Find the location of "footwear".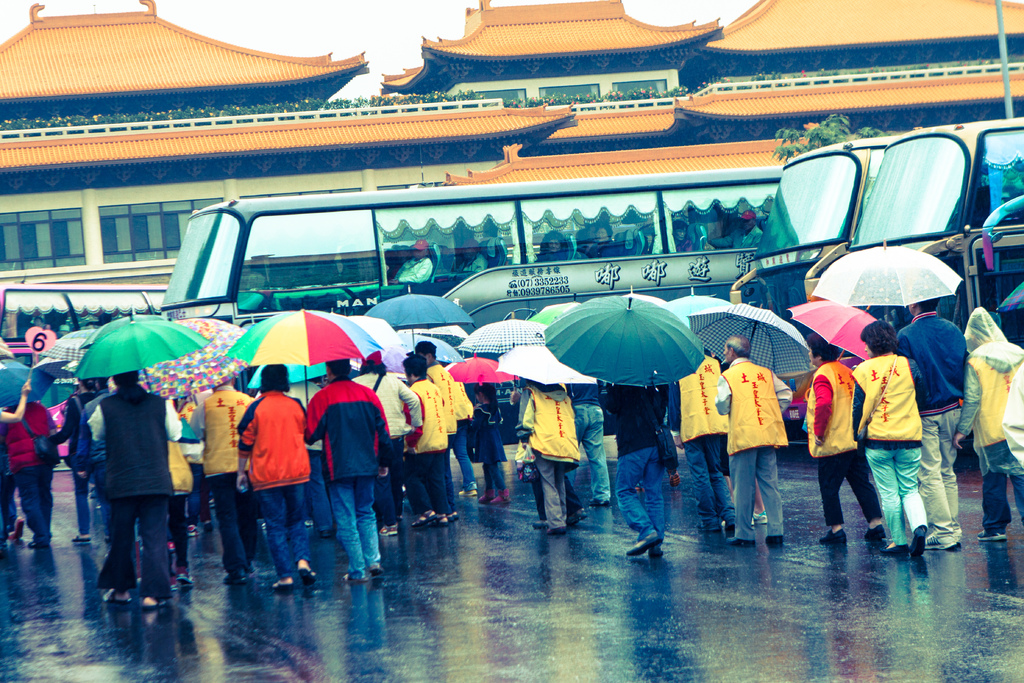
Location: [x1=223, y1=573, x2=246, y2=587].
